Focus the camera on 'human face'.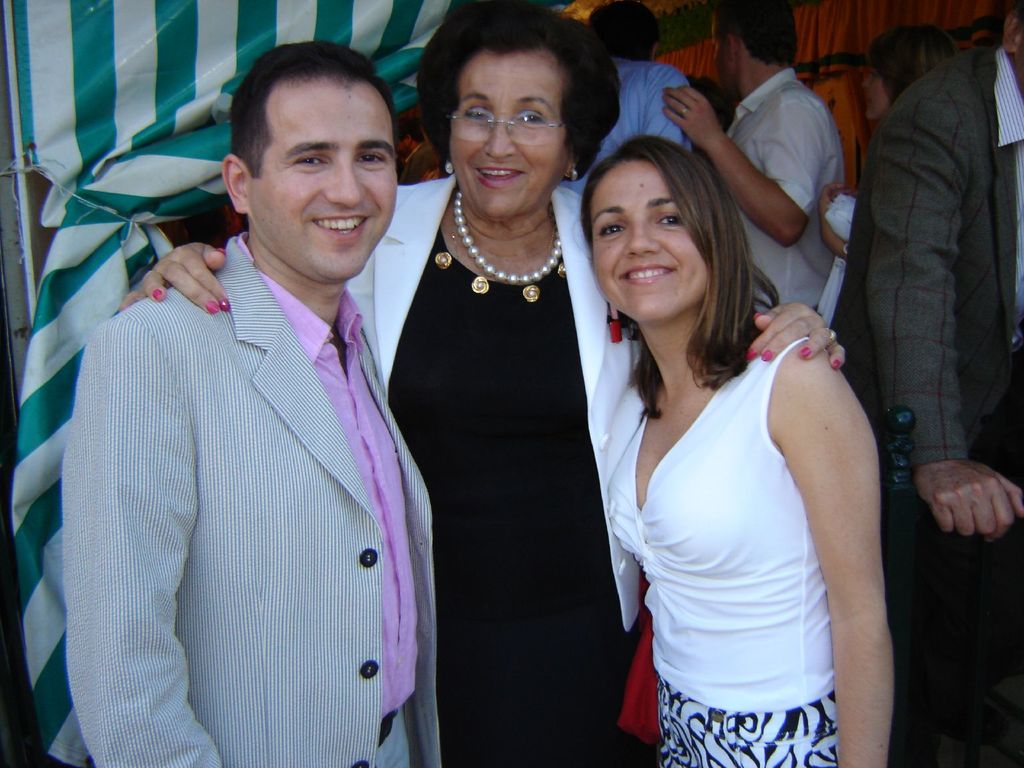
Focus region: {"left": 861, "top": 66, "right": 882, "bottom": 120}.
